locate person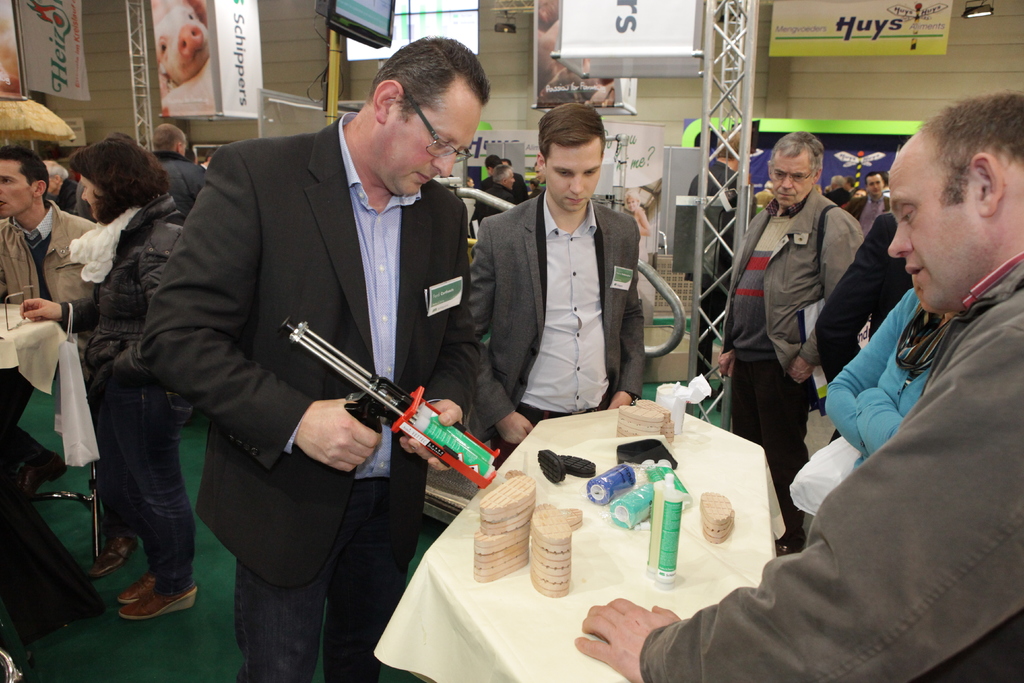
619 186 655 324
